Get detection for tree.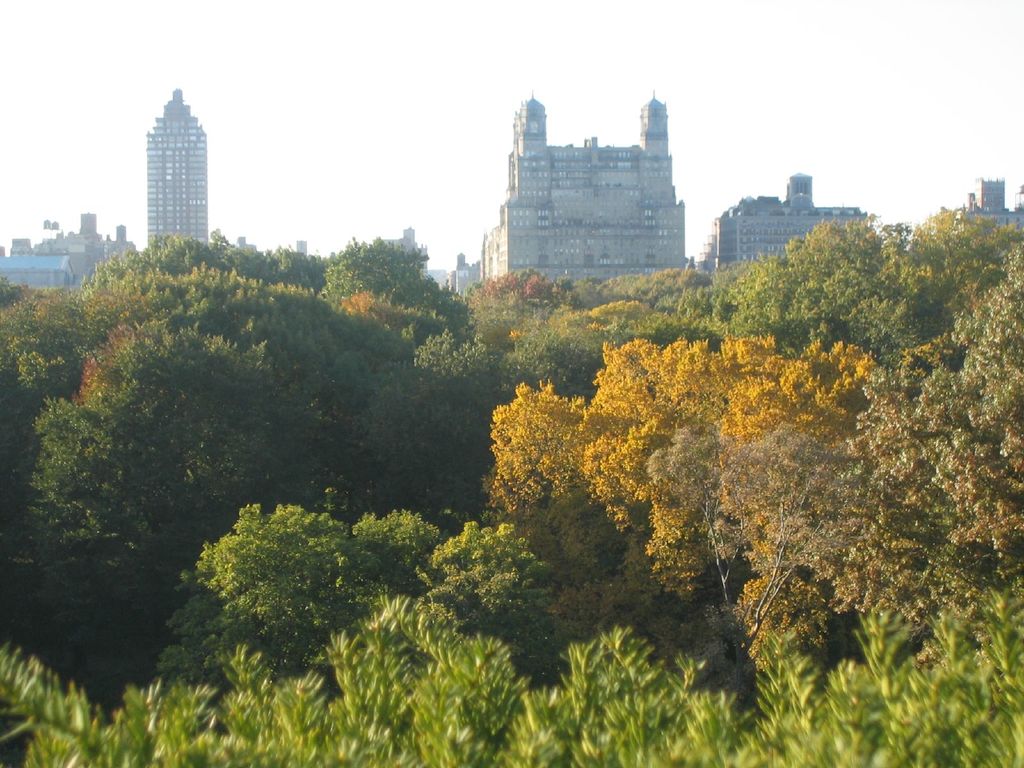
Detection: 321,232,451,309.
